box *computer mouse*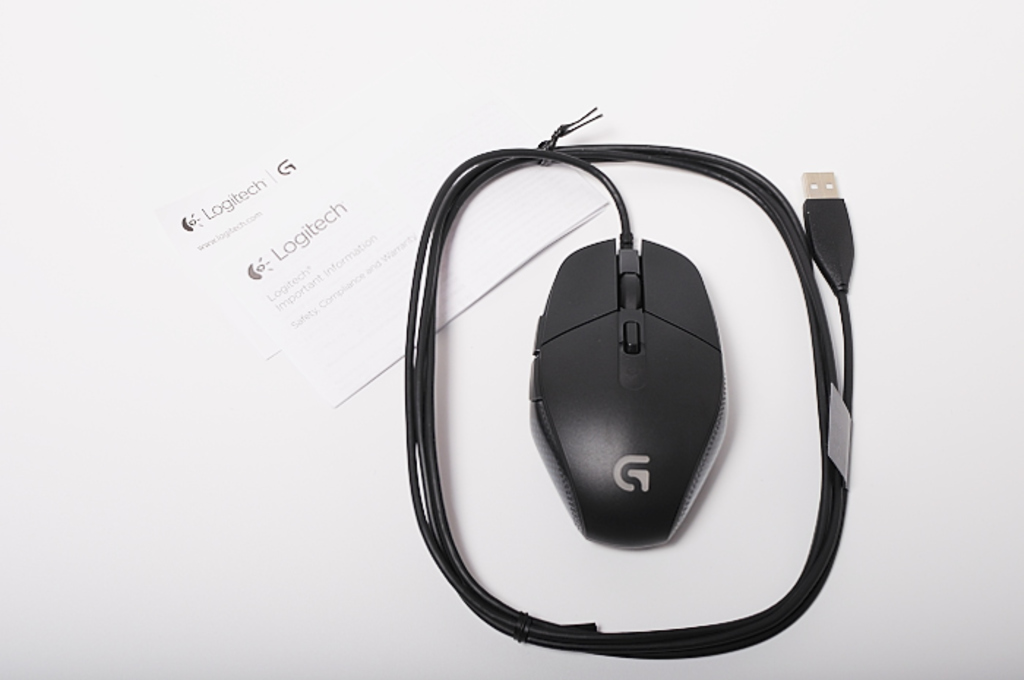
(530, 233, 730, 548)
